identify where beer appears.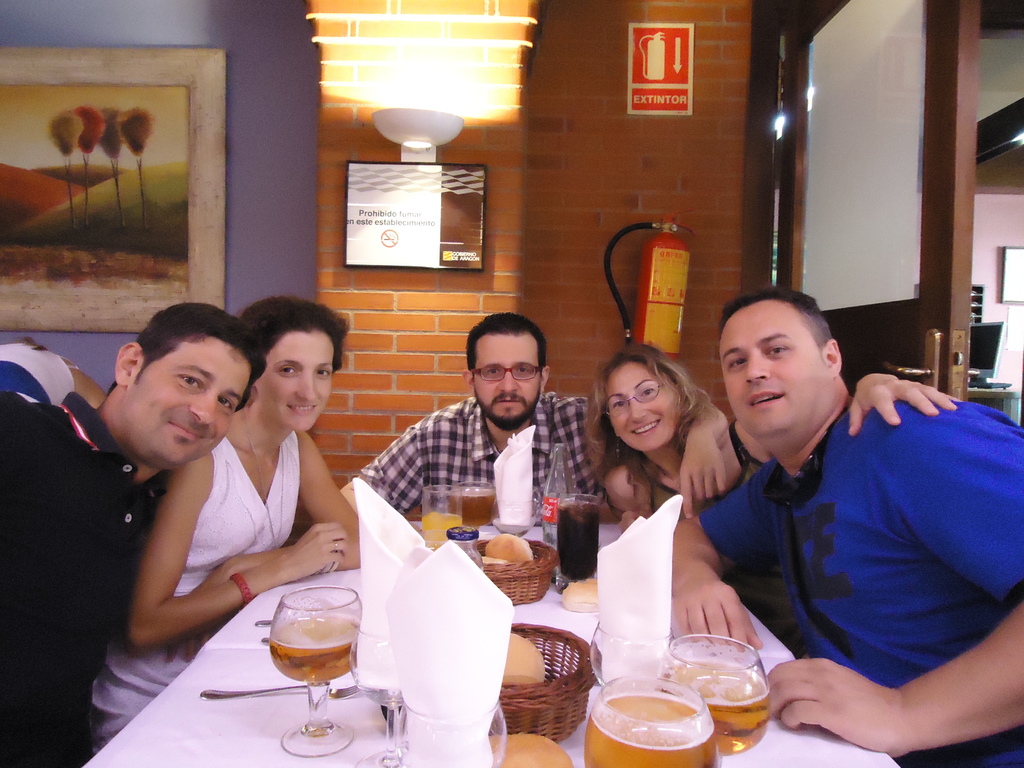
Appears at BBox(664, 662, 760, 745).
